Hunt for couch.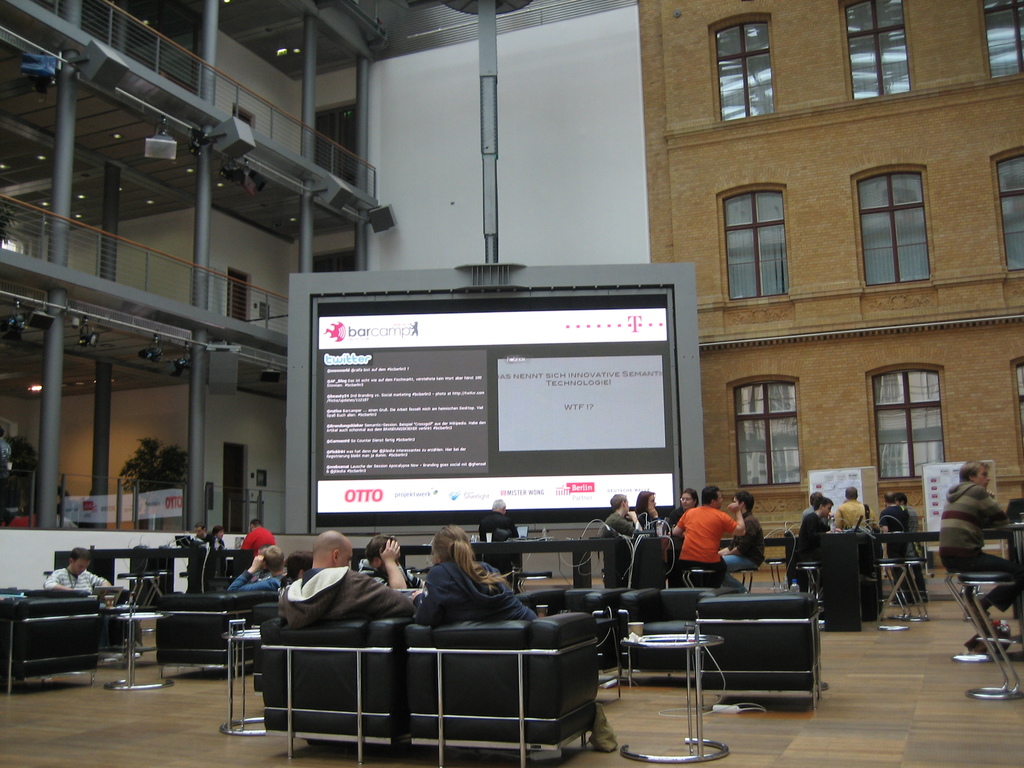
Hunted down at l=150, t=578, r=276, b=664.
